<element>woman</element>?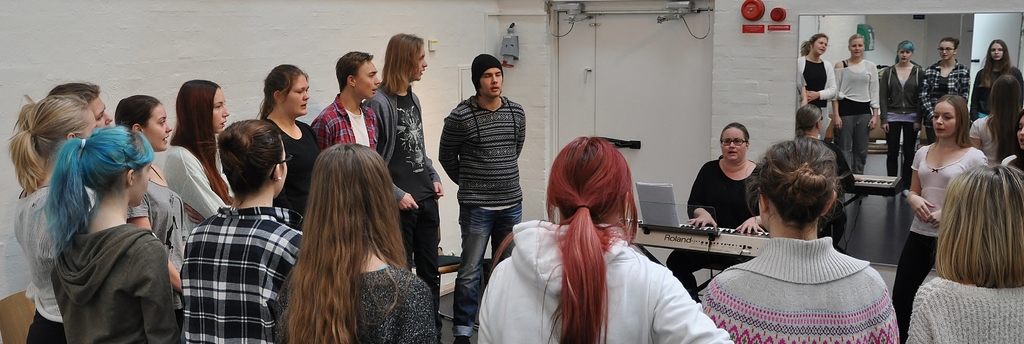
[x1=902, y1=162, x2=1023, y2=343]
